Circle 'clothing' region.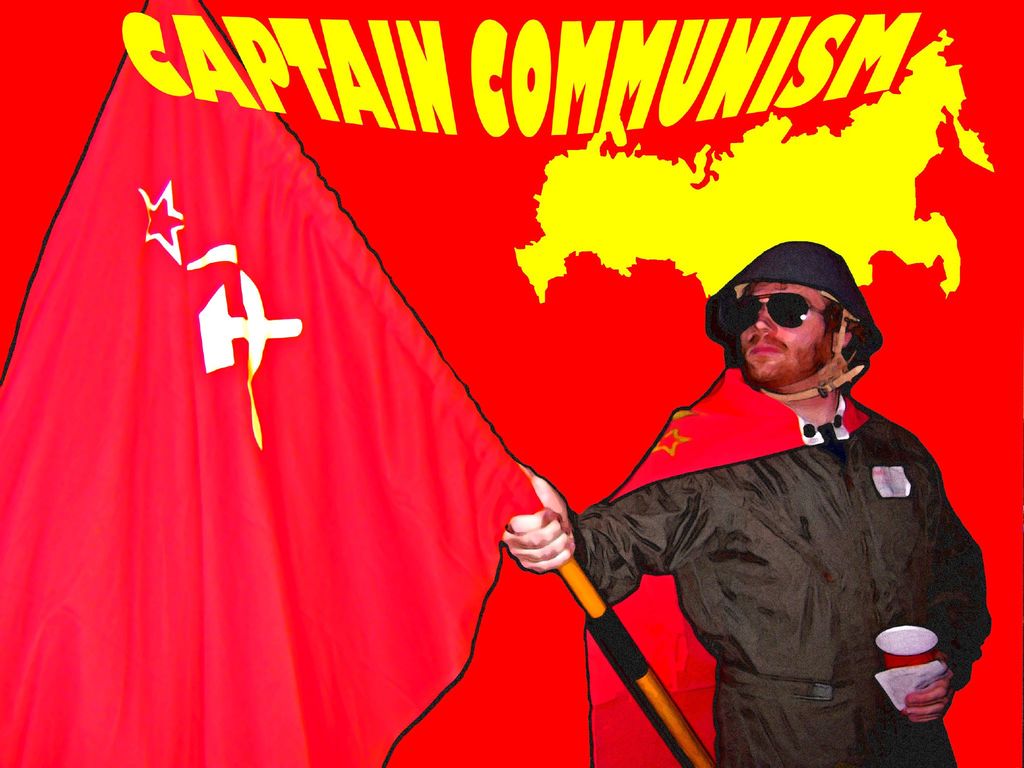
Region: pyautogui.locateOnScreen(568, 393, 993, 767).
